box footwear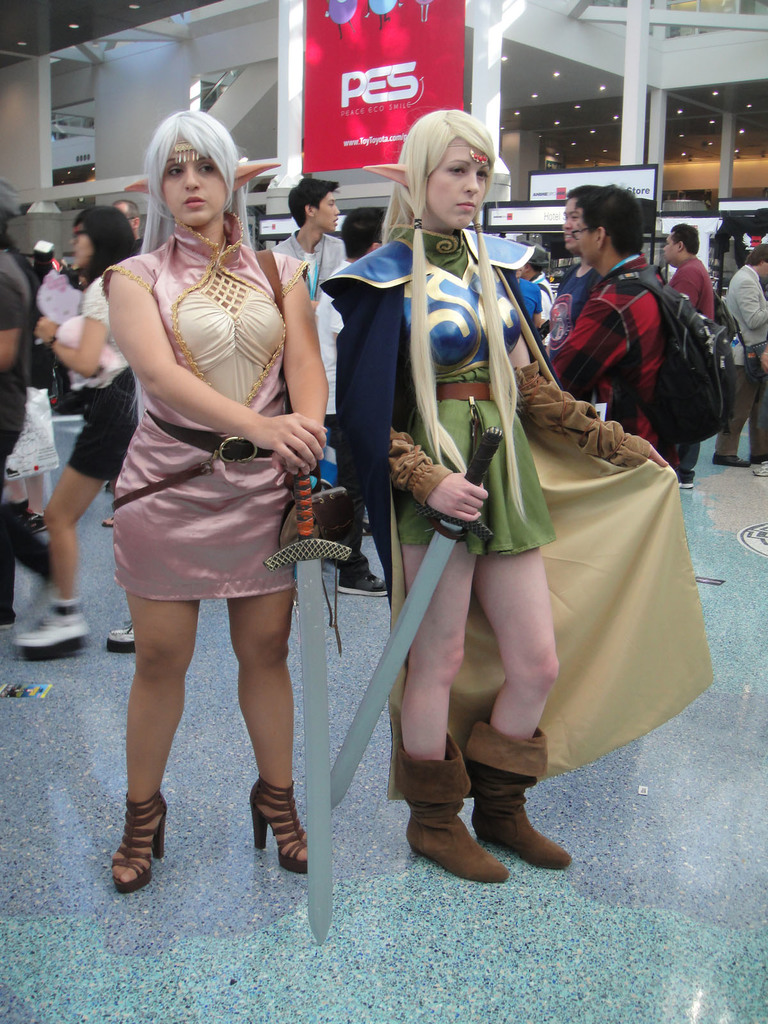
17 601 86 659
